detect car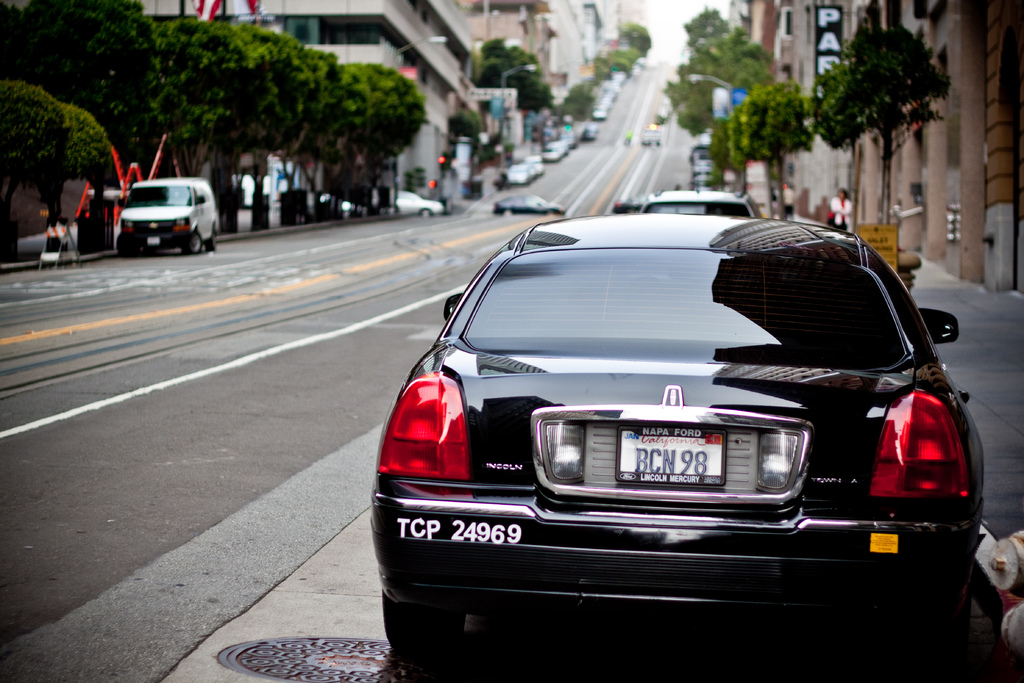
{"x1": 372, "y1": 217, "x2": 980, "y2": 671}
